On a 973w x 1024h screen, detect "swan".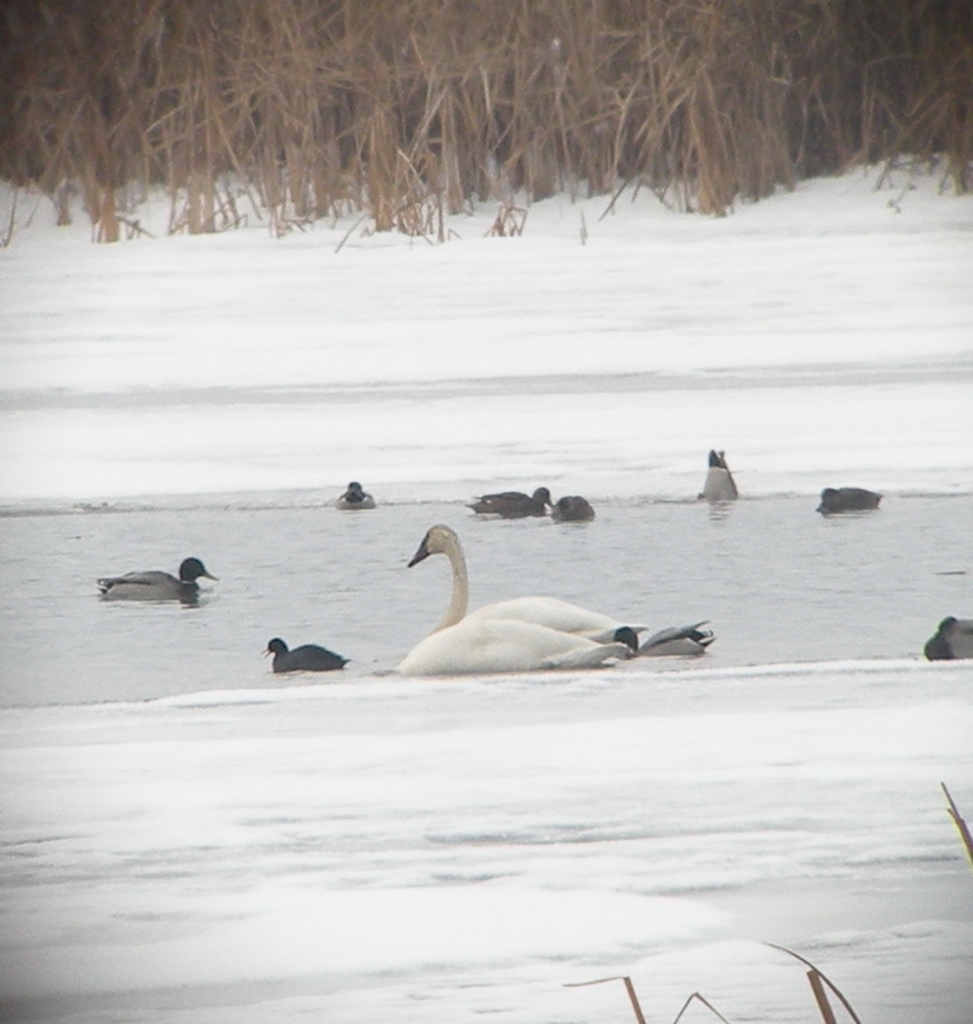
554, 492, 598, 524.
